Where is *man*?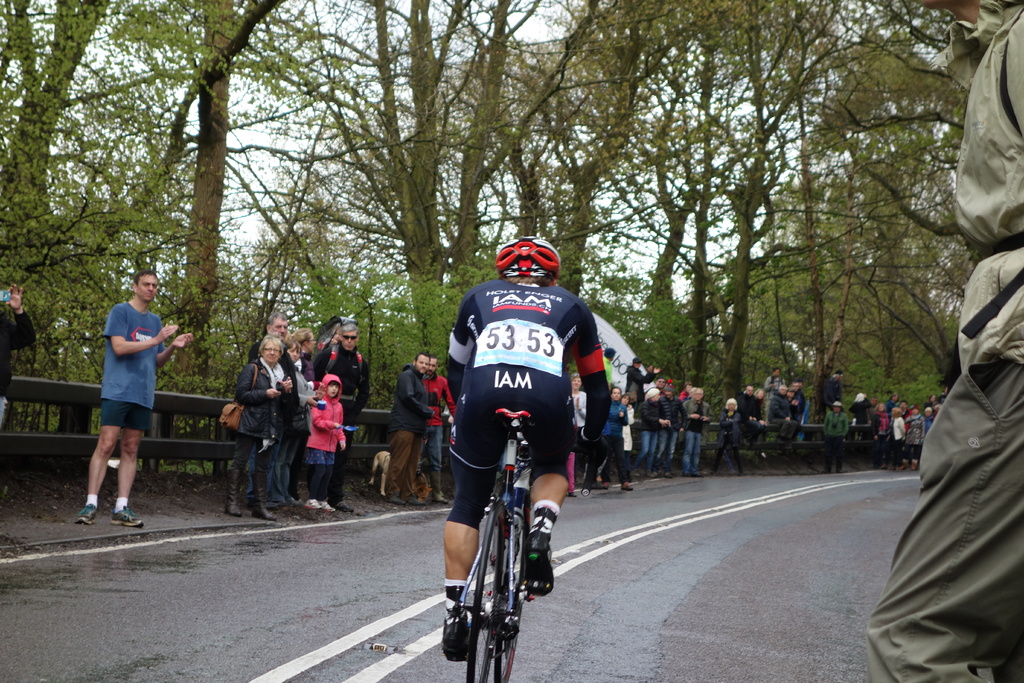
[757,386,766,454].
